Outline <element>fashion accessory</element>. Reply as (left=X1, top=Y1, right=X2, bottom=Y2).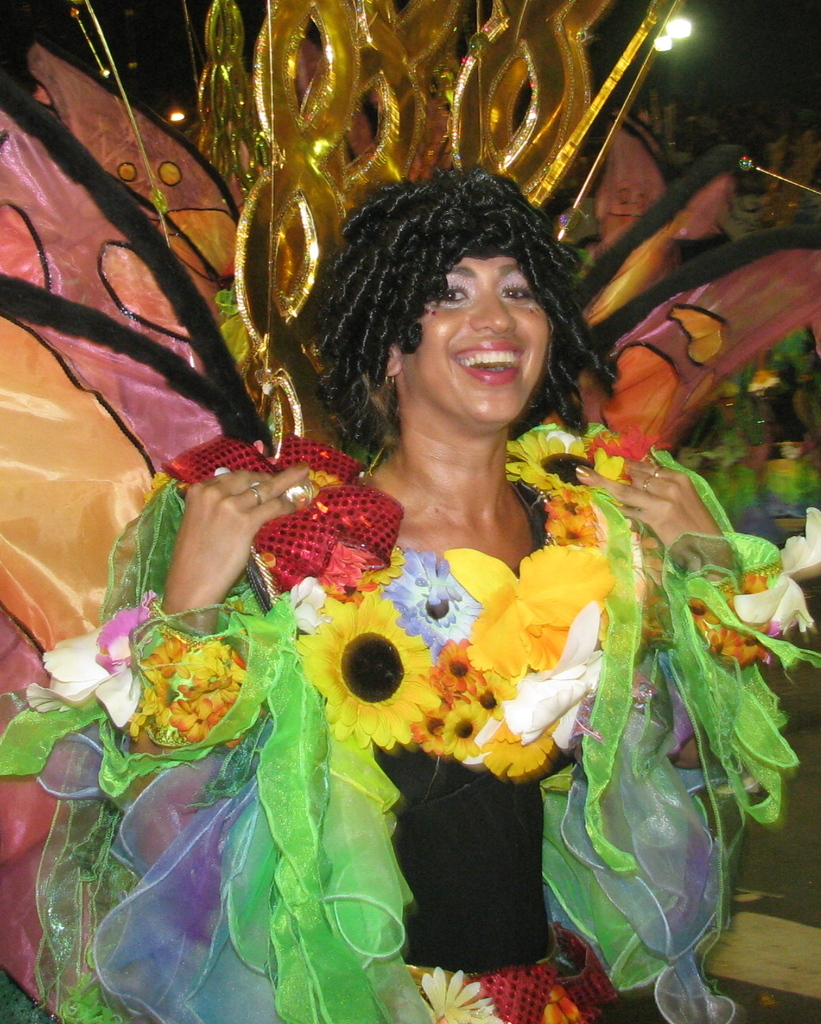
(left=654, top=463, right=666, bottom=480).
